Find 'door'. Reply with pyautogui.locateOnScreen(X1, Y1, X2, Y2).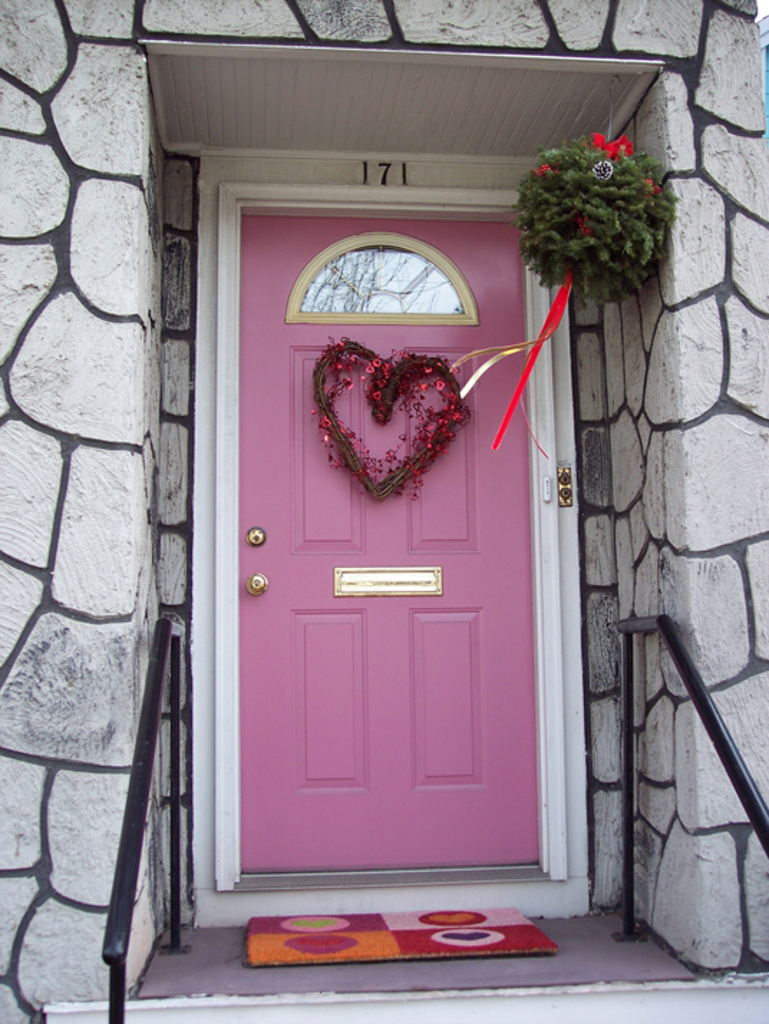
pyautogui.locateOnScreen(240, 215, 537, 869).
